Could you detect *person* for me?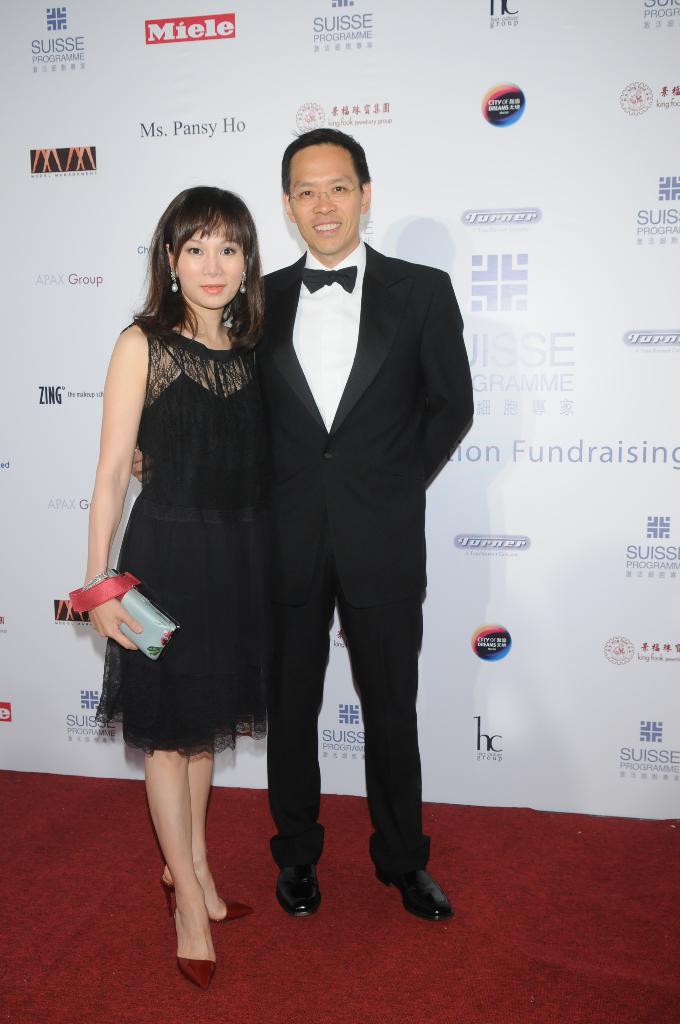
Detection result: (x1=118, y1=131, x2=472, y2=935).
